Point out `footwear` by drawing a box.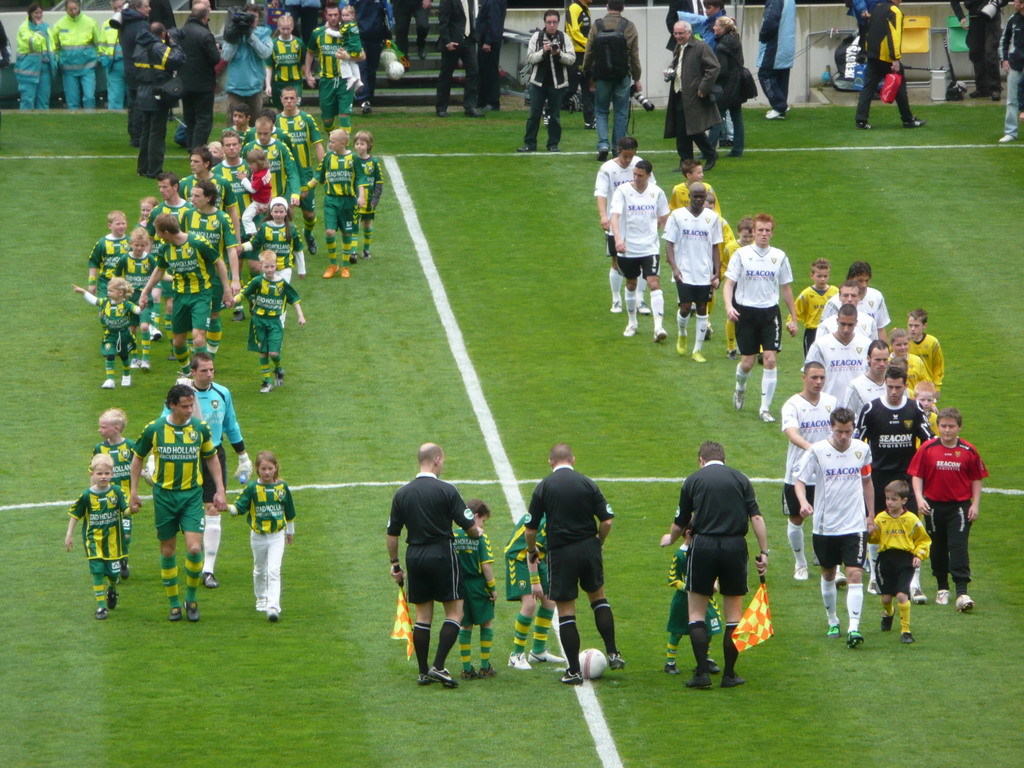
rect(103, 377, 113, 386).
